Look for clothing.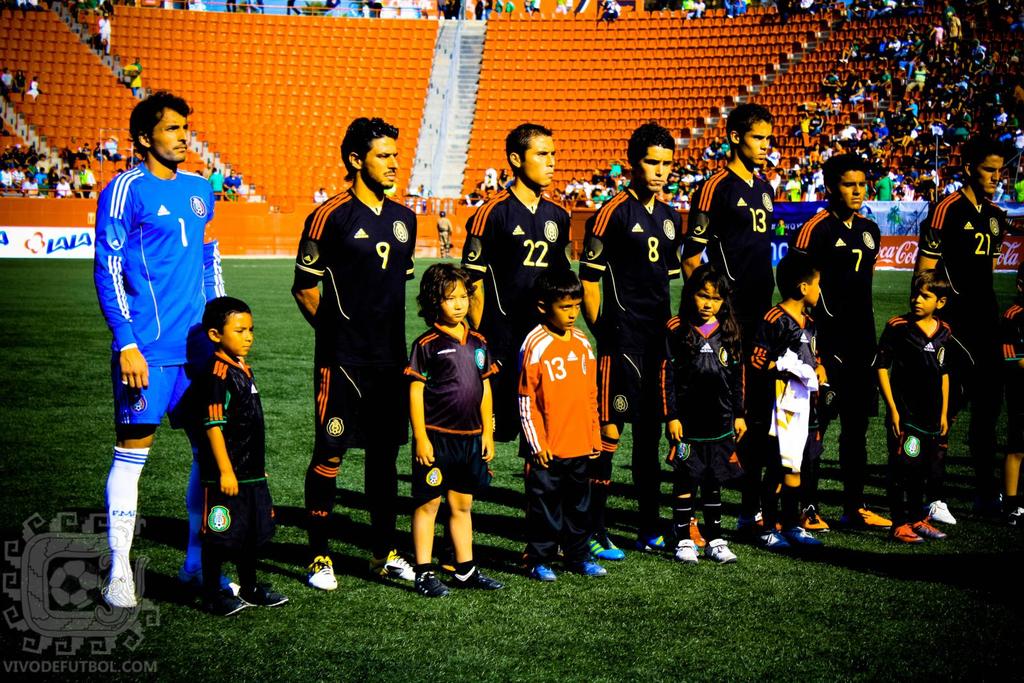
Found: [x1=874, y1=122, x2=887, y2=143].
